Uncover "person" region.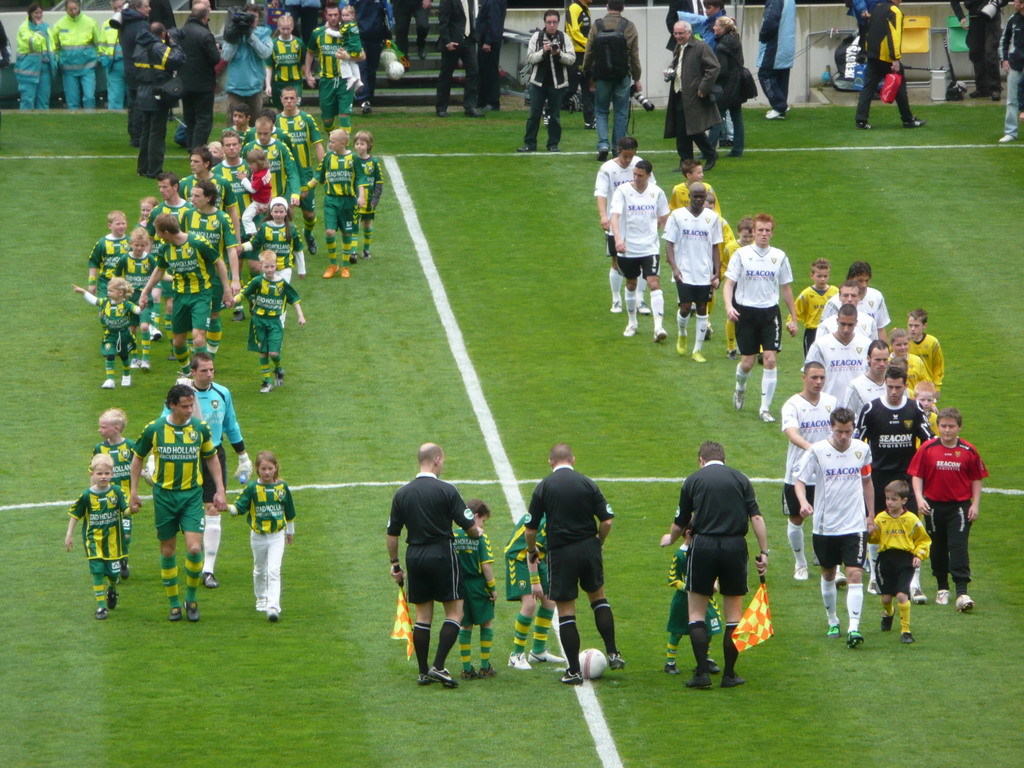
Uncovered: (9, 0, 51, 105).
